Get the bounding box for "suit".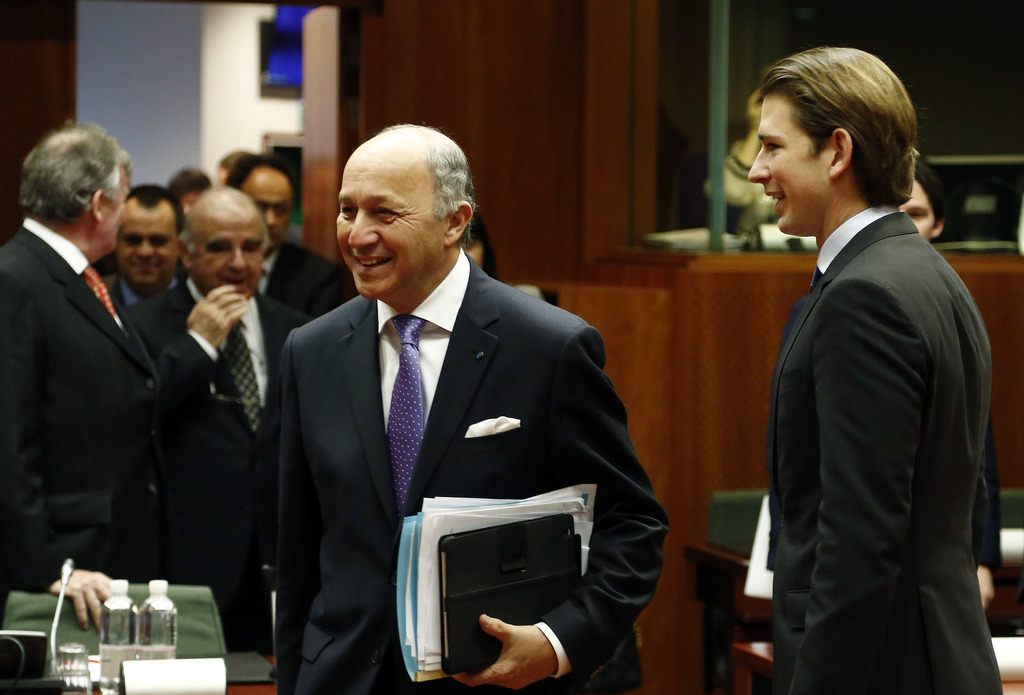
(770,204,1005,694).
